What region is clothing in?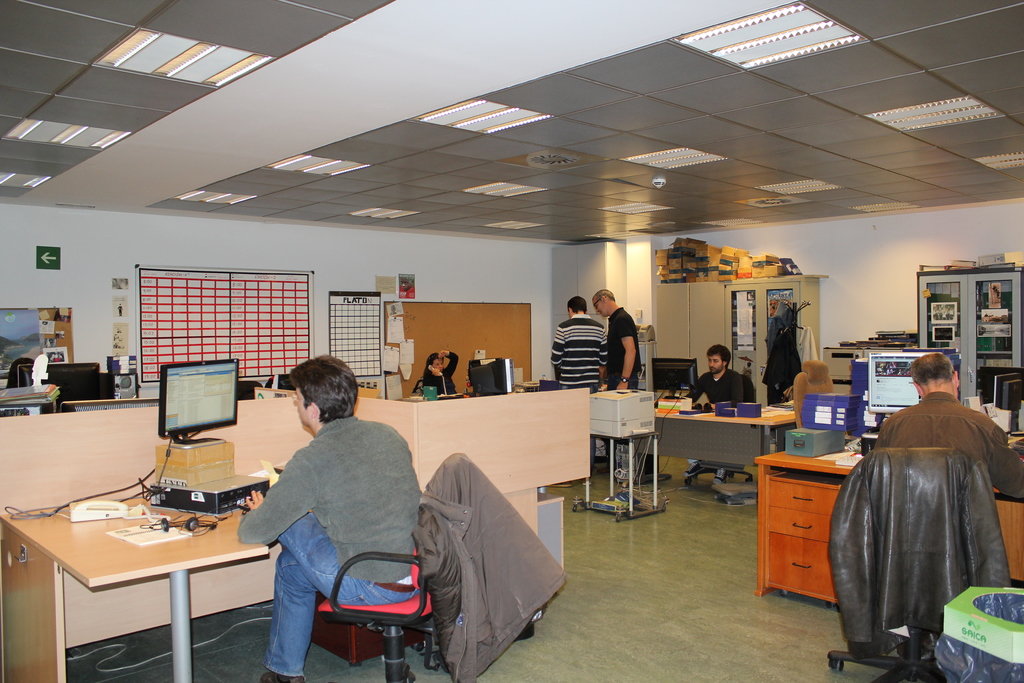
<bbox>410, 447, 563, 682</bbox>.
